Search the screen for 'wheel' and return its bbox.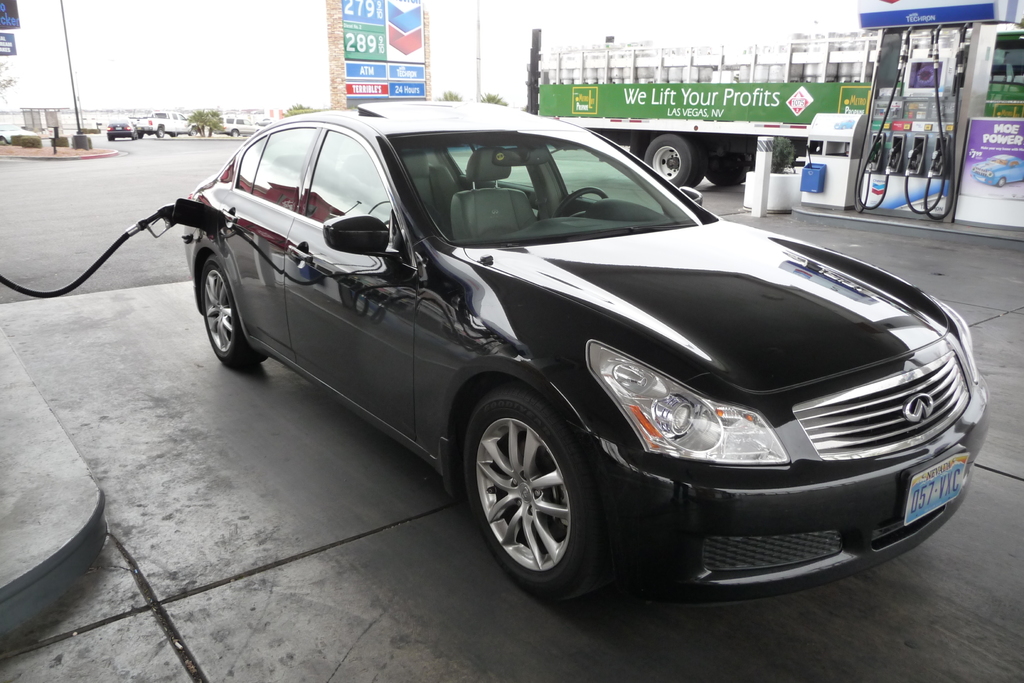
Found: pyautogui.locateOnScreen(131, 135, 135, 140).
